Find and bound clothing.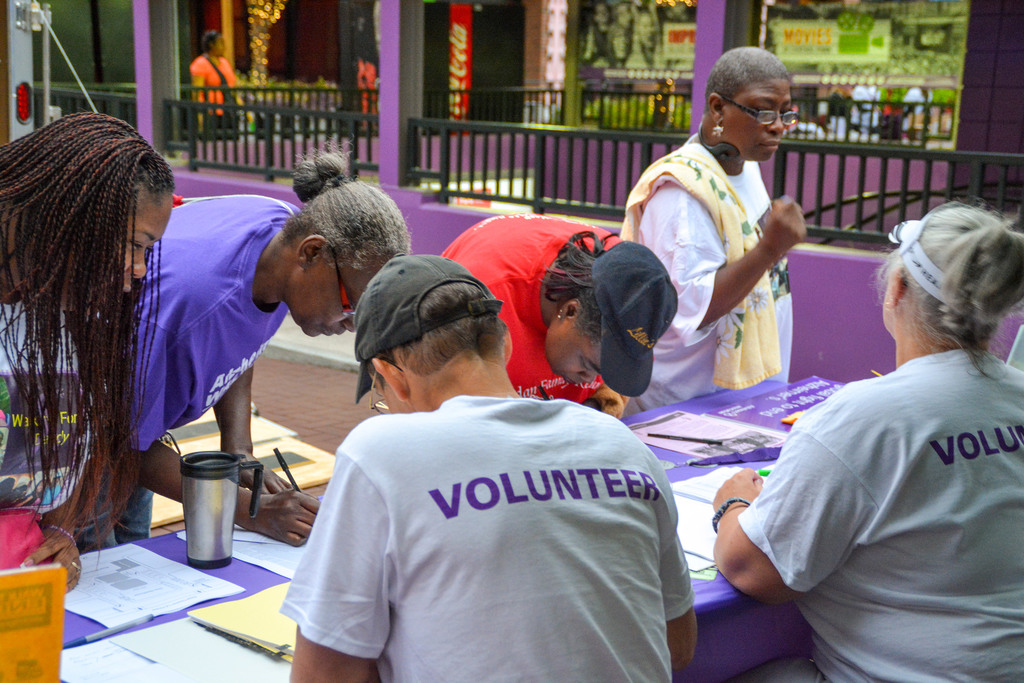
Bound: {"left": 623, "top": 129, "right": 809, "bottom": 415}.
